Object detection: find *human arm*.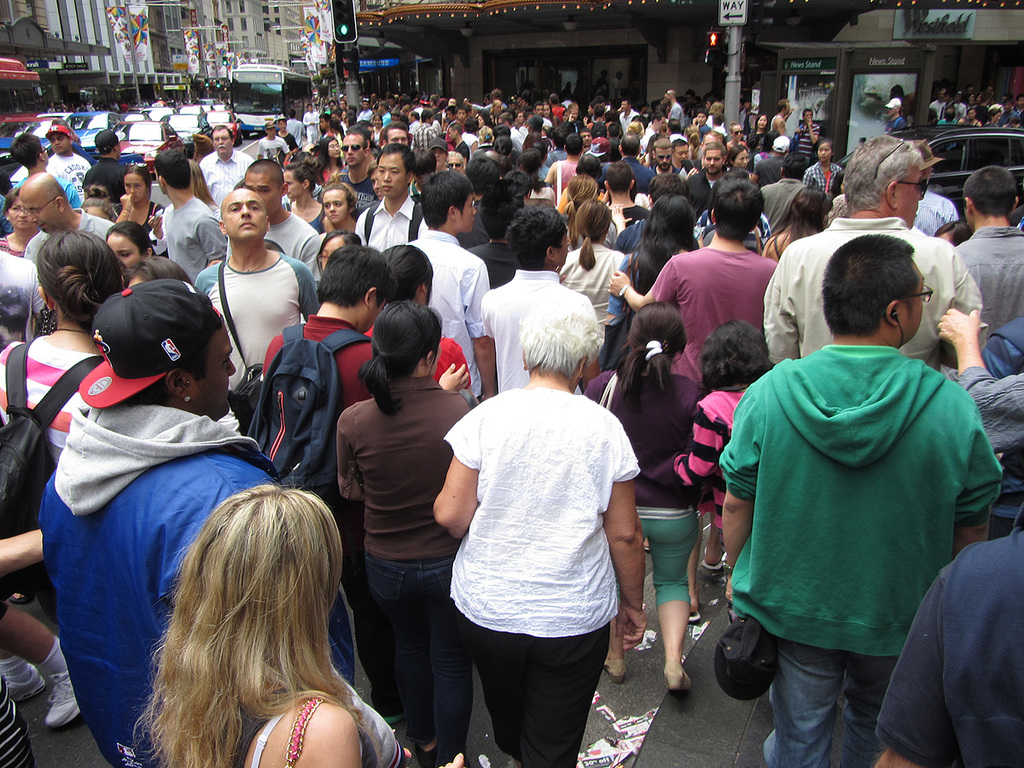
[x1=685, y1=166, x2=699, y2=176].
